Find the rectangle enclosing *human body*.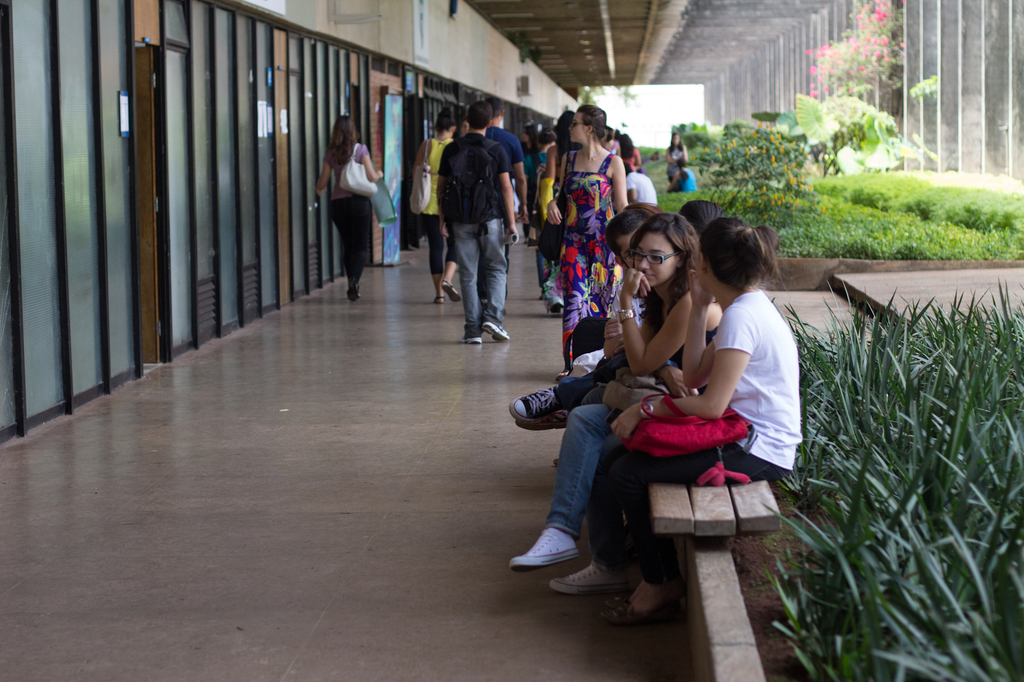
bbox(314, 119, 383, 294).
